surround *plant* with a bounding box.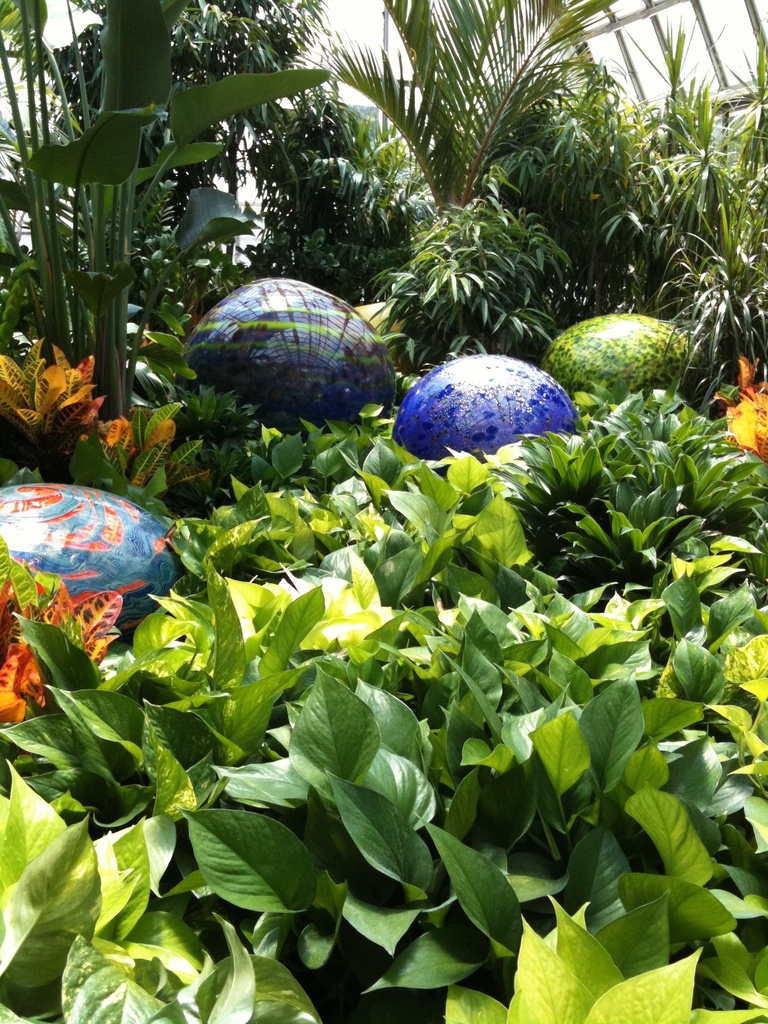
bbox(48, 0, 317, 349).
